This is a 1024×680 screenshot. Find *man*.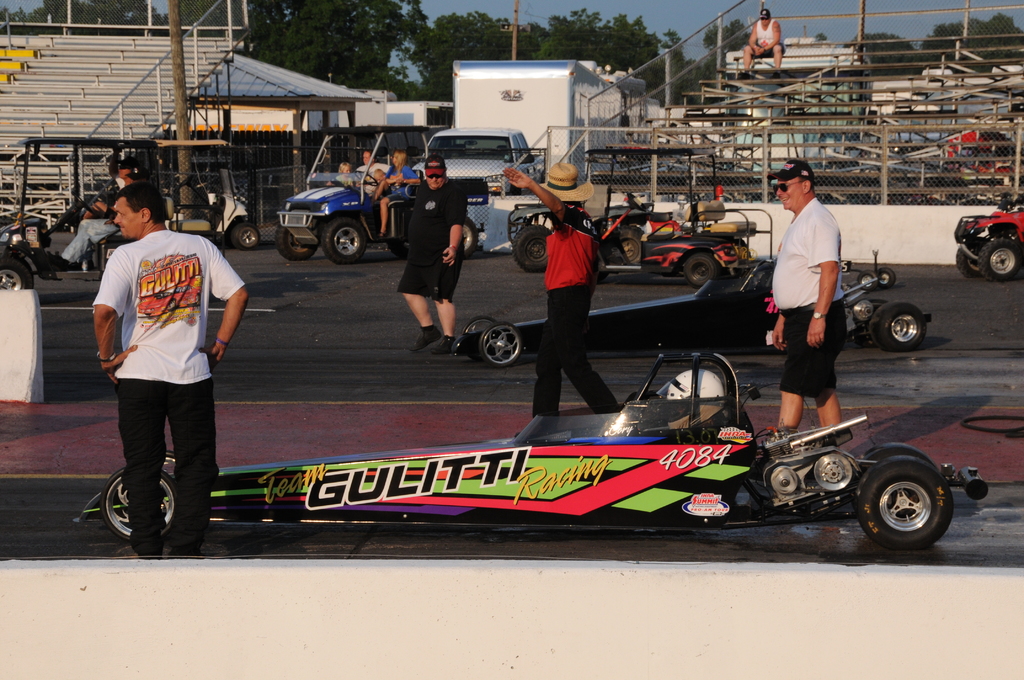
Bounding box: pyautogui.locateOnScreen(739, 13, 785, 68).
